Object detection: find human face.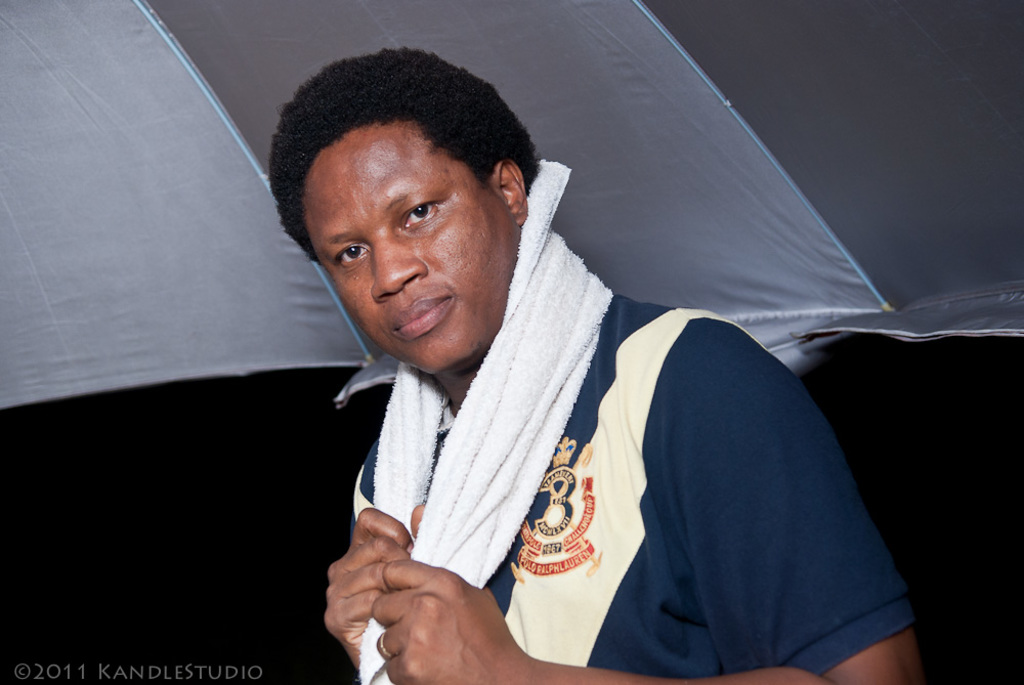
x1=298 y1=132 x2=518 y2=374.
